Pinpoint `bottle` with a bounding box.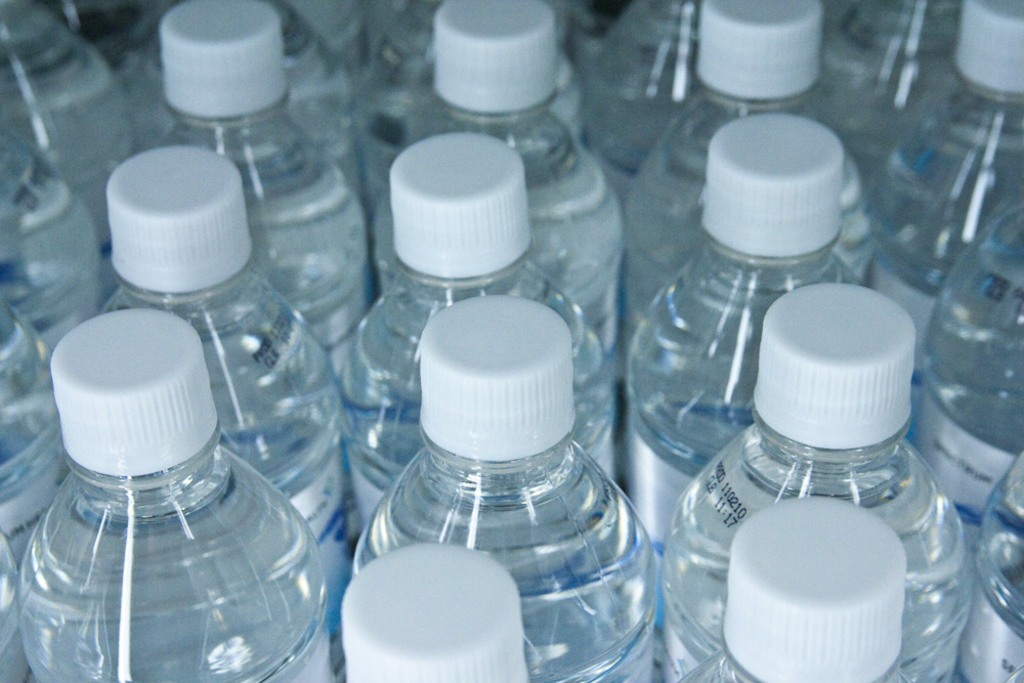
l=864, t=0, r=1023, b=433.
